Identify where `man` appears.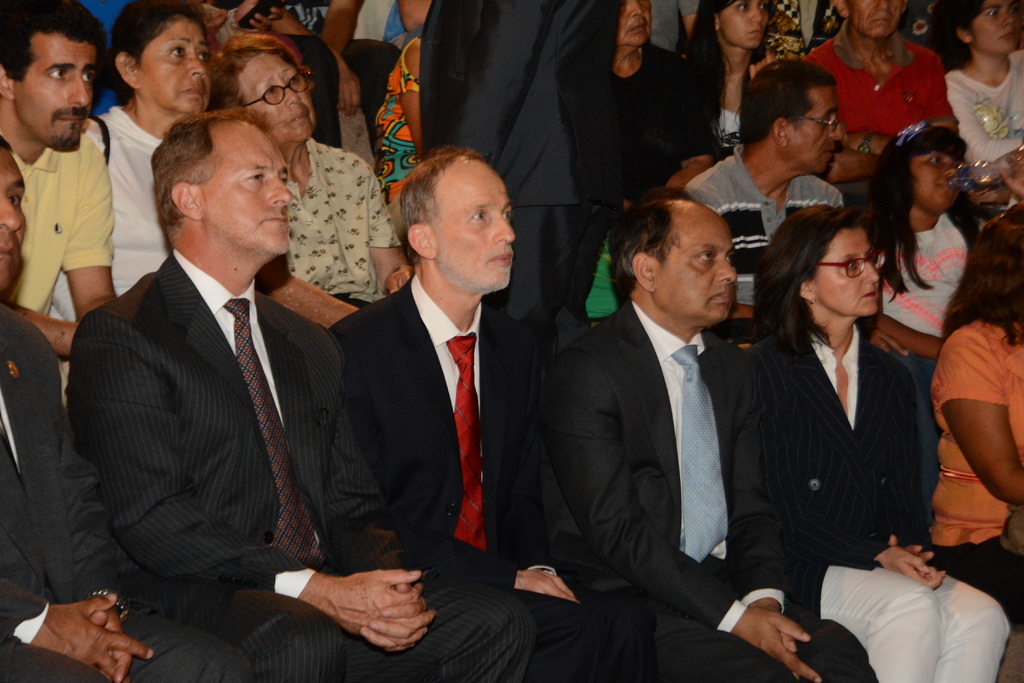
Appears at 410:0:605:609.
